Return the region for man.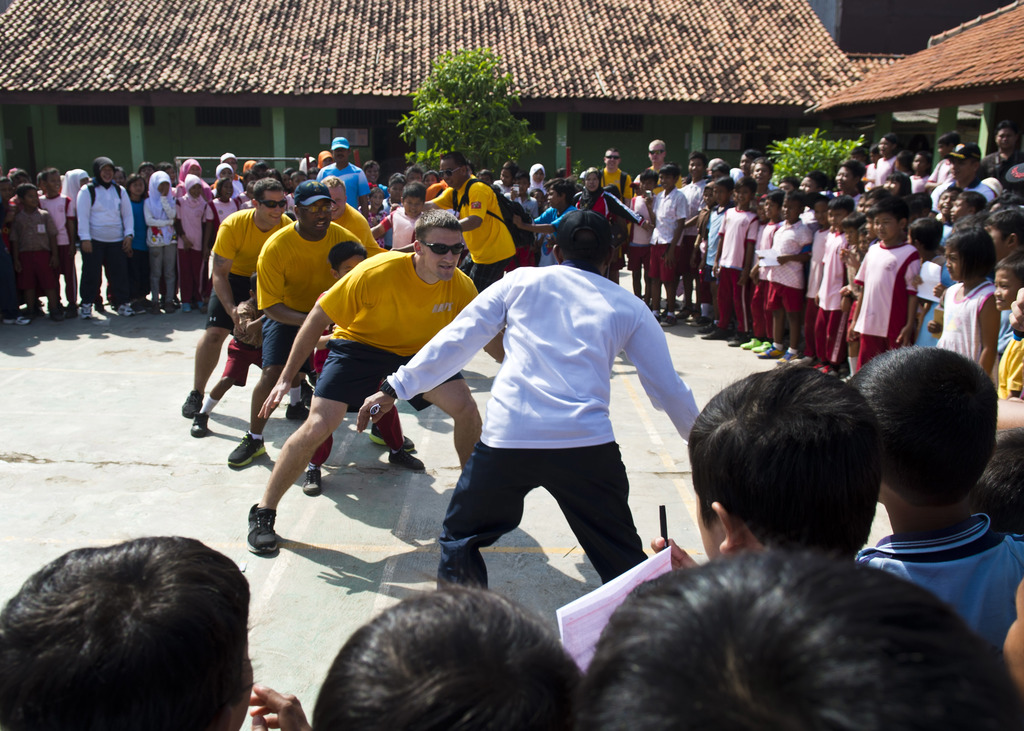
<box>227,182,416,476</box>.
